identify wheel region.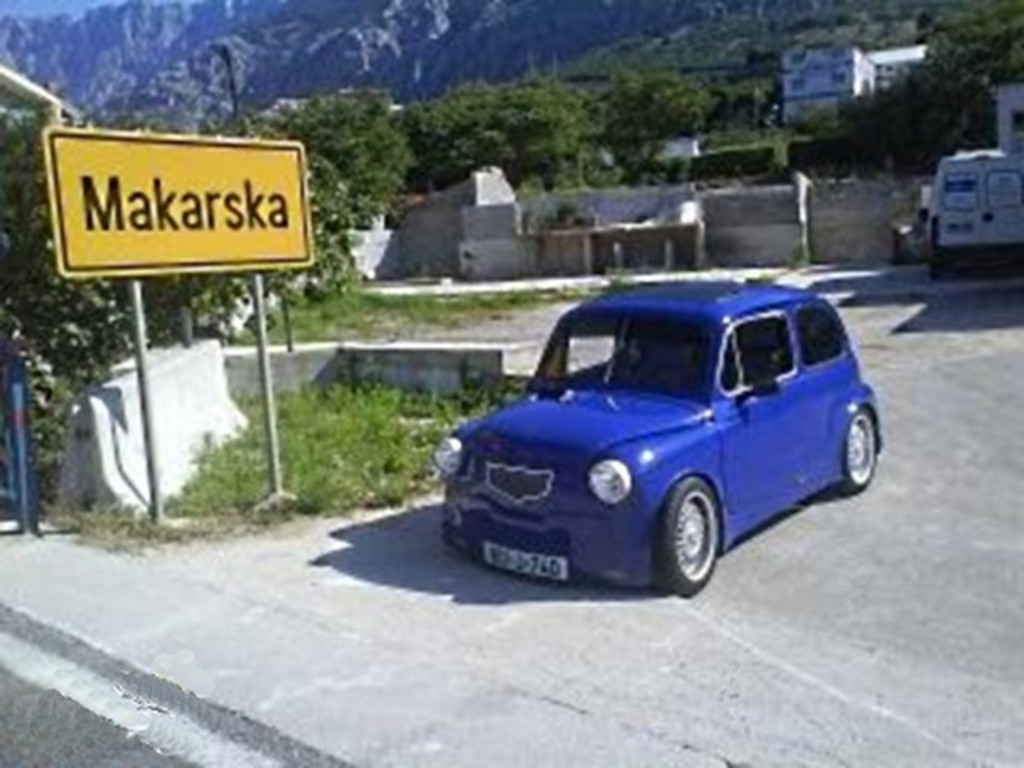
Region: [left=827, top=406, right=883, bottom=490].
